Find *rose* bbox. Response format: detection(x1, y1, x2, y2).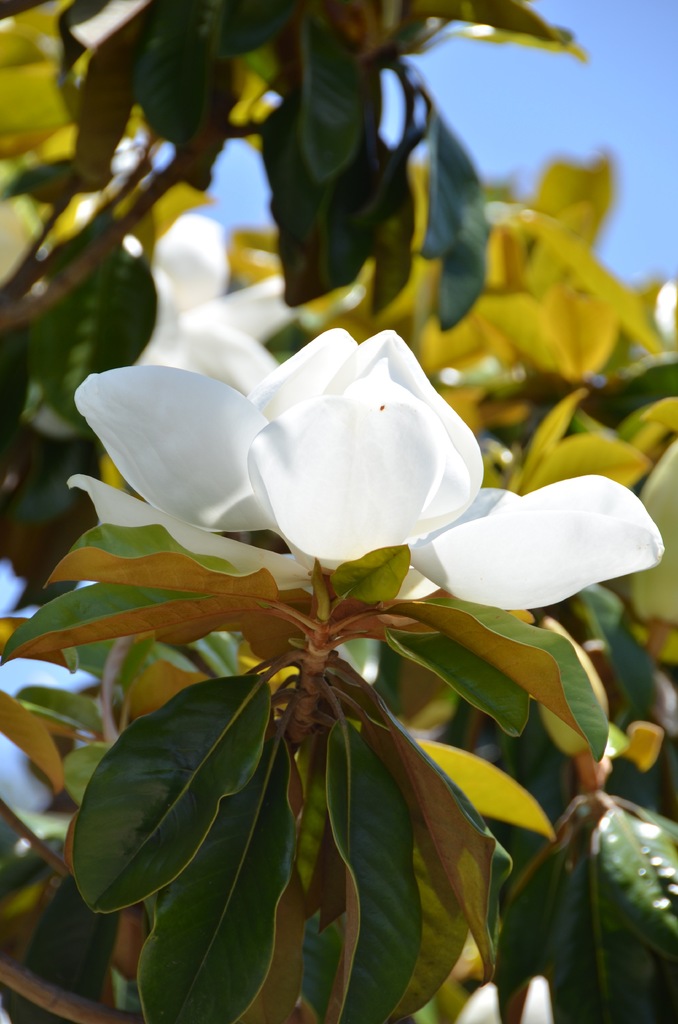
detection(58, 326, 667, 610).
